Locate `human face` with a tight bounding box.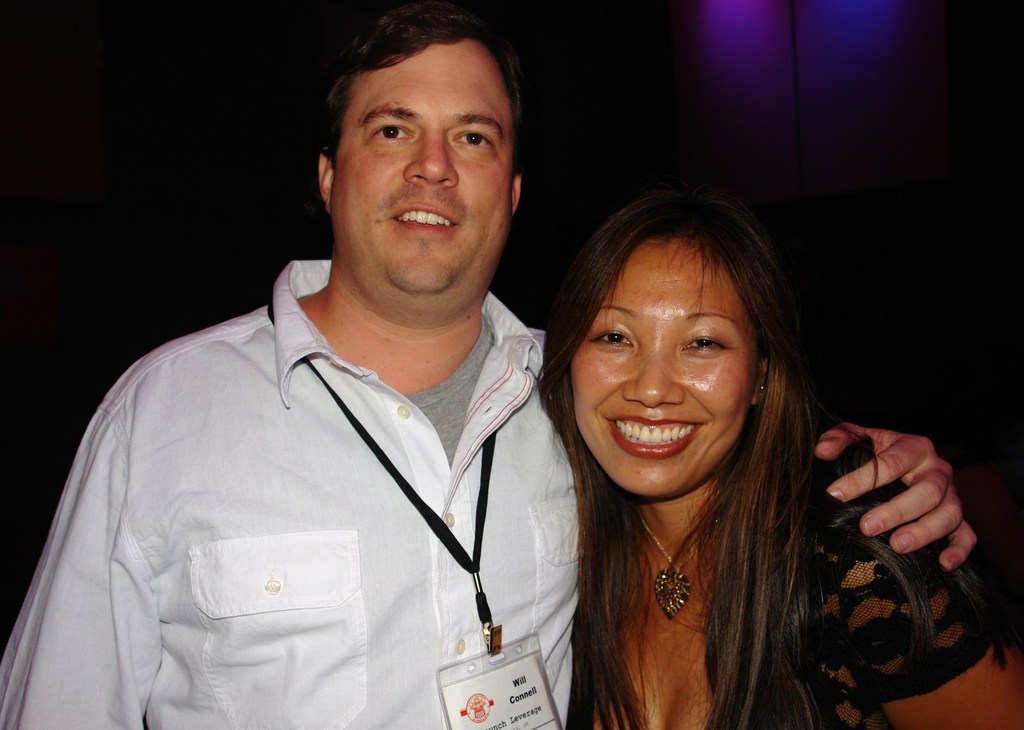
(332, 42, 512, 294).
